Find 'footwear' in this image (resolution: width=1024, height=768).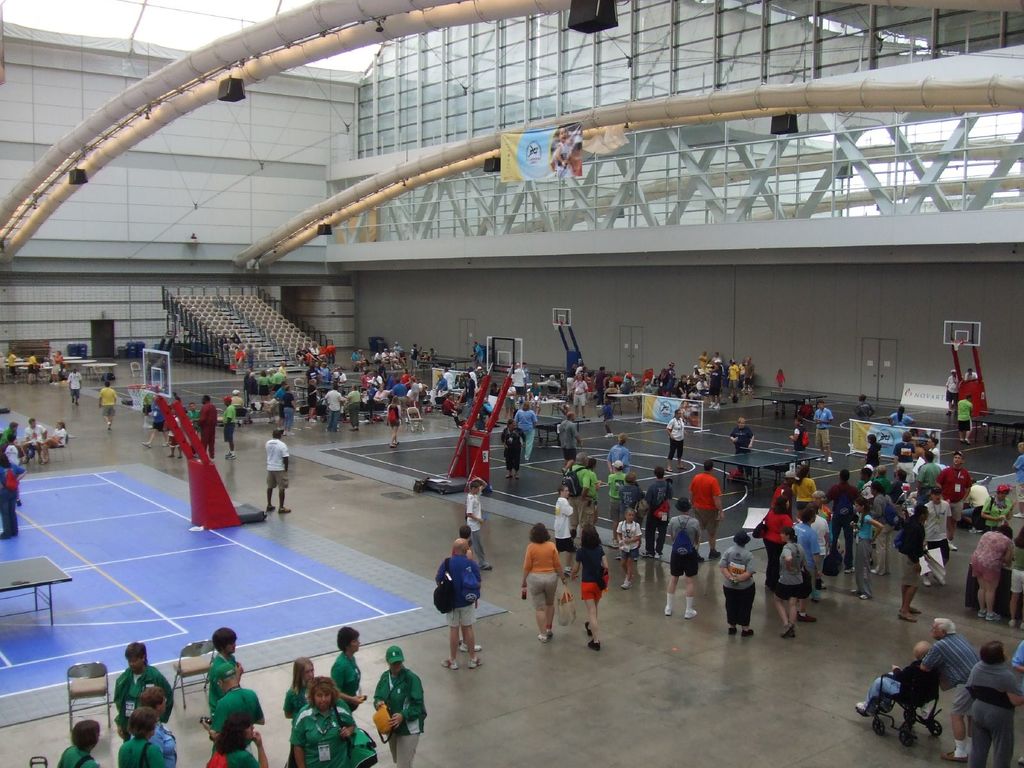
detection(665, 605, 674, 616).
